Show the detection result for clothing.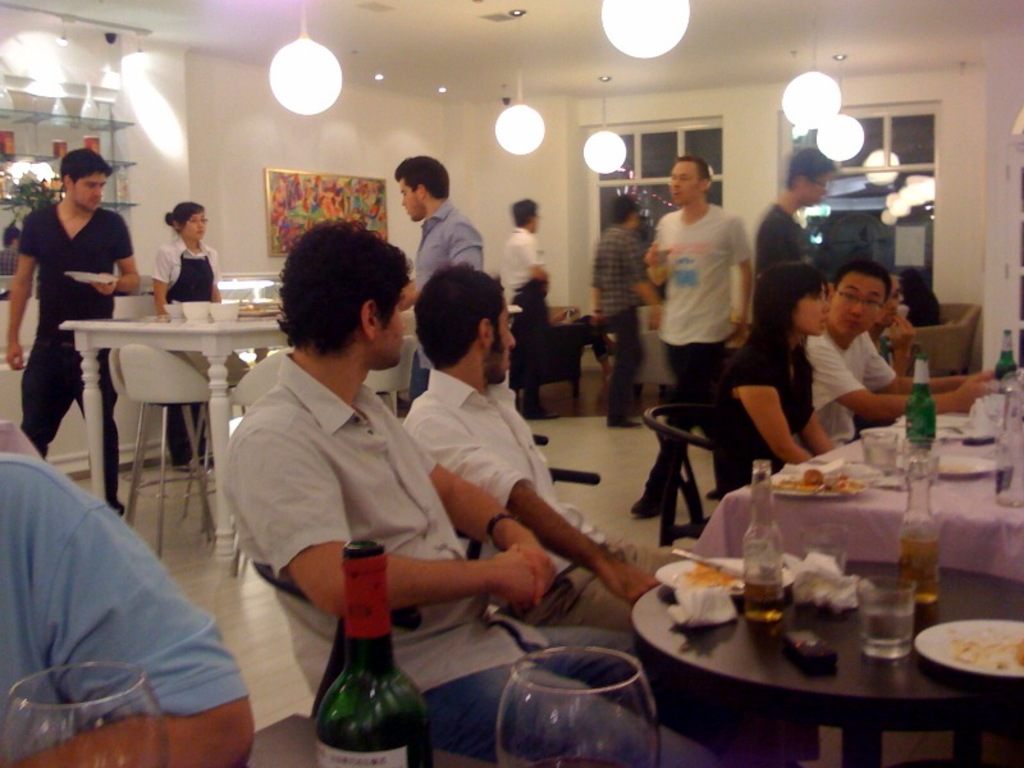
box=[15, 197, 140, 488].
